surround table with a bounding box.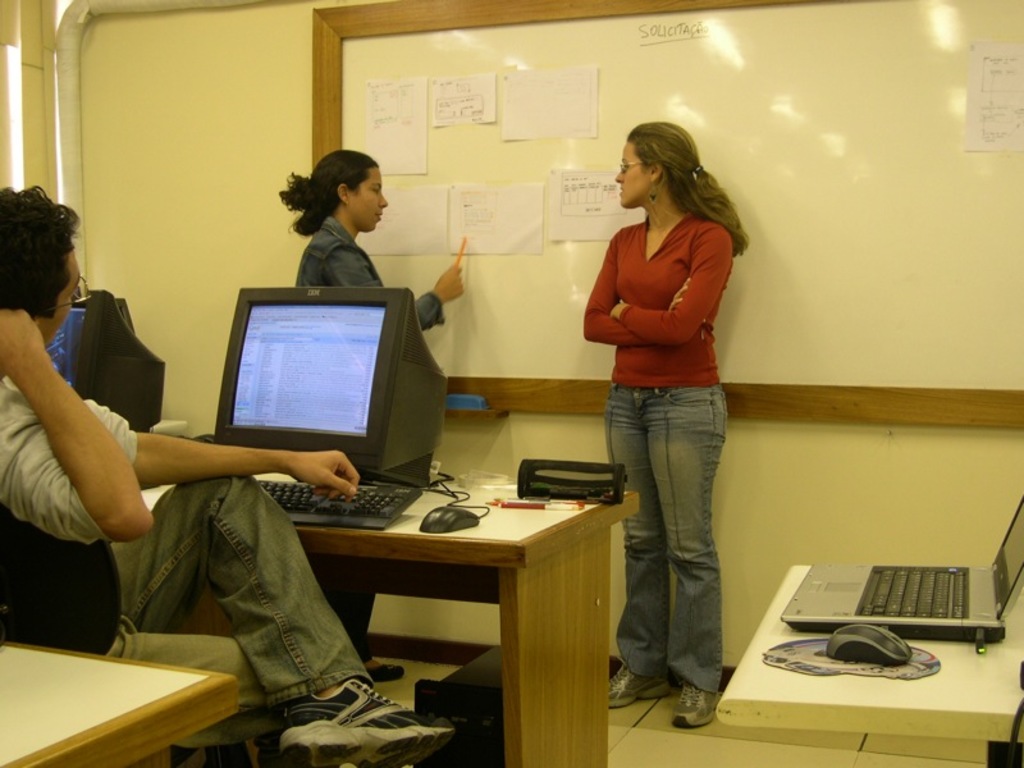
1:646:241:767.
